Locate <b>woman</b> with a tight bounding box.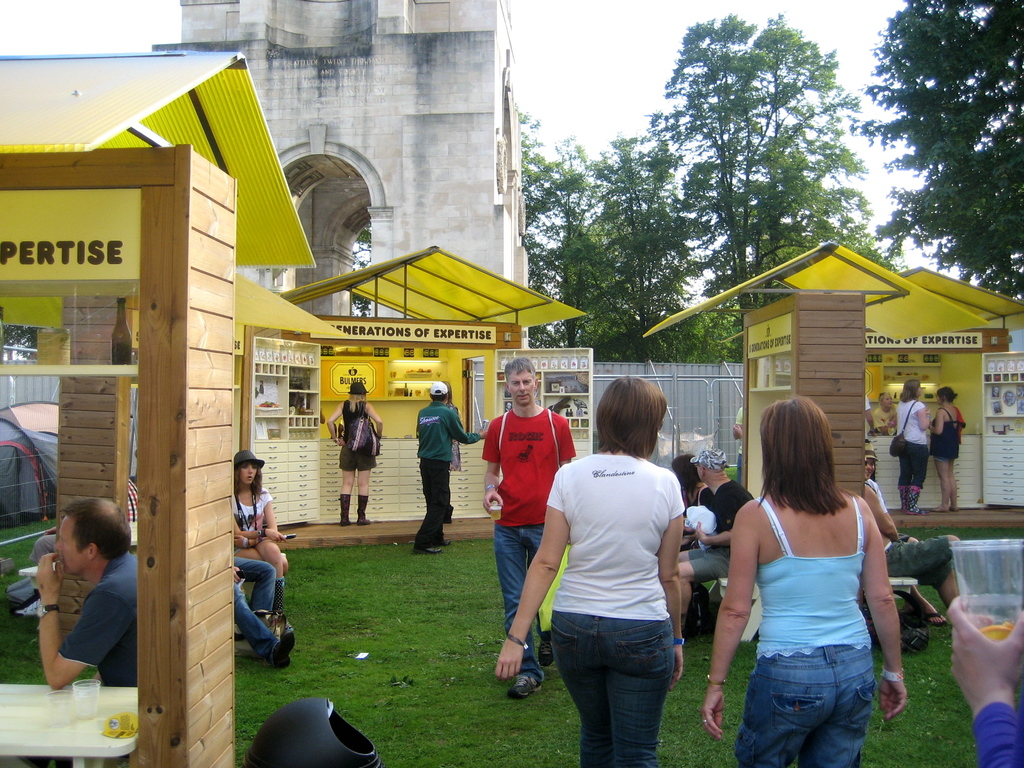
pyautogui.locateOnScreen(493, 373, 686, 767).
